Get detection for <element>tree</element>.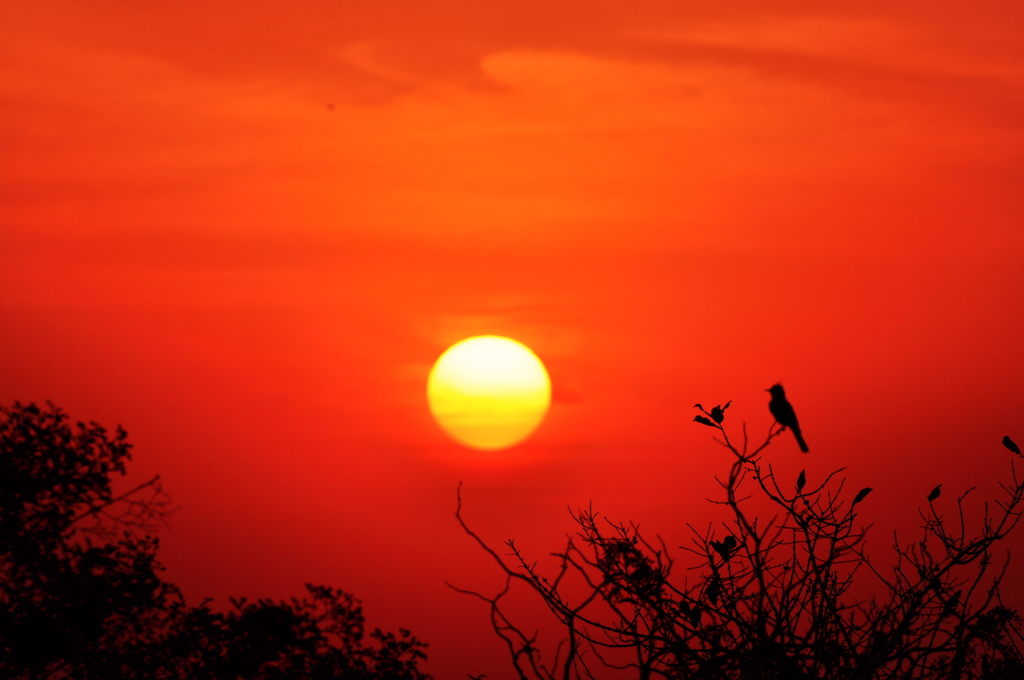
Detection: {"left": 447, "top": 400, "right": 1023, "bottom": 677}.
